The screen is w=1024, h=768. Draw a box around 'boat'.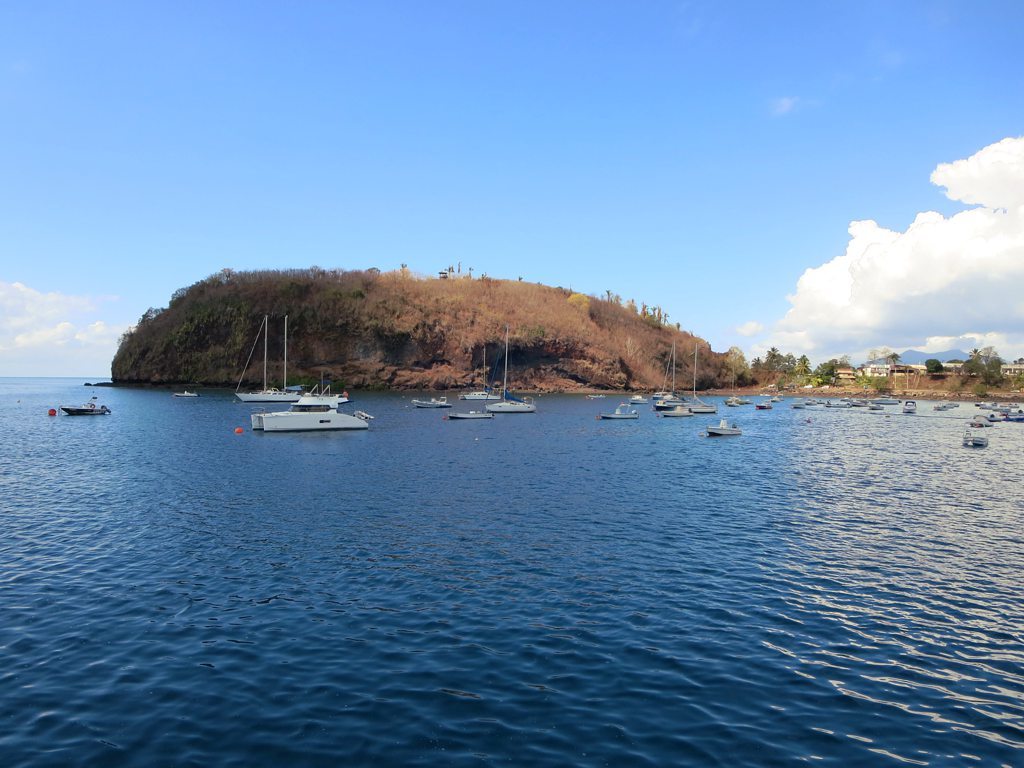
l=755, t=402, r=774, b=407.
